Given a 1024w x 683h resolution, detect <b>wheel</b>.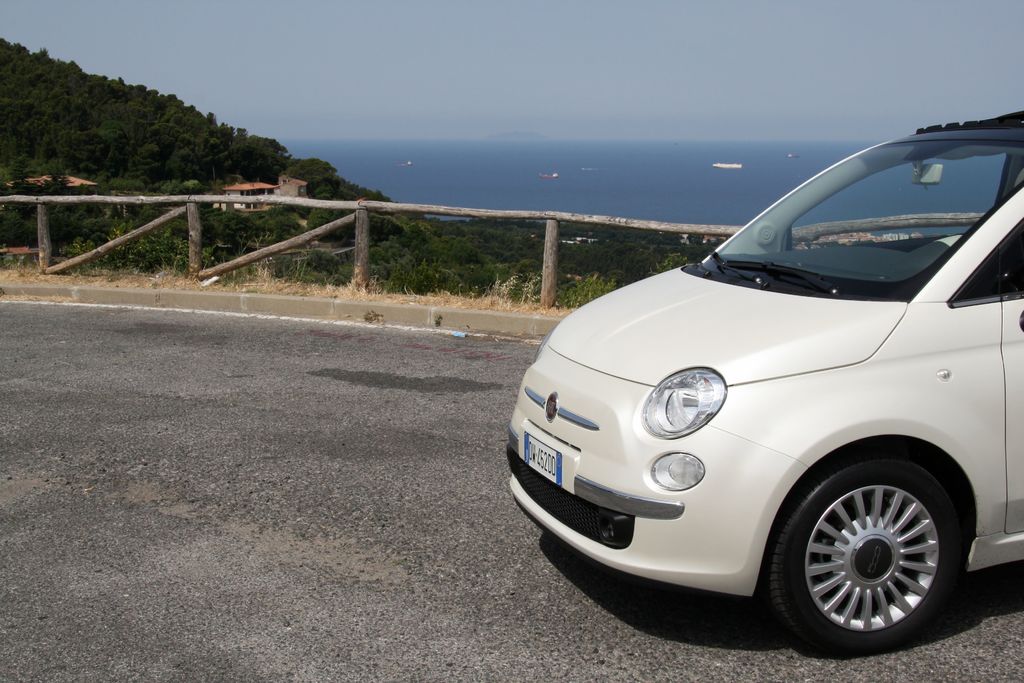
select_region(762, 457, 957, 656).
